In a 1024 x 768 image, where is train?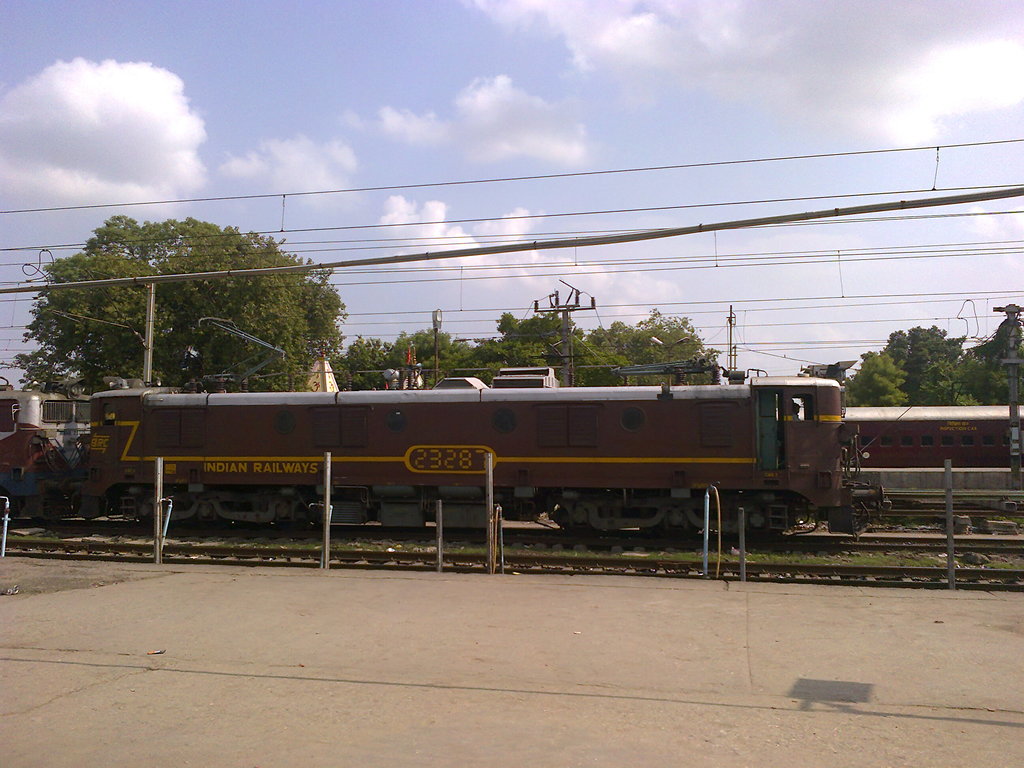
846/399/1023/498.
